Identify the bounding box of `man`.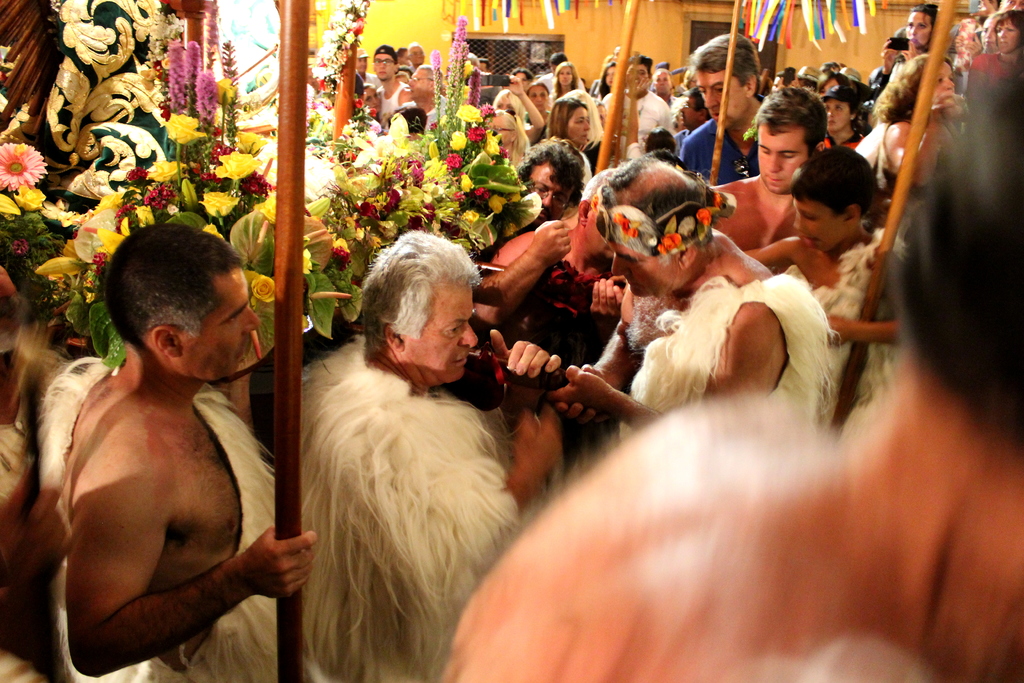
540 147 841 446.
